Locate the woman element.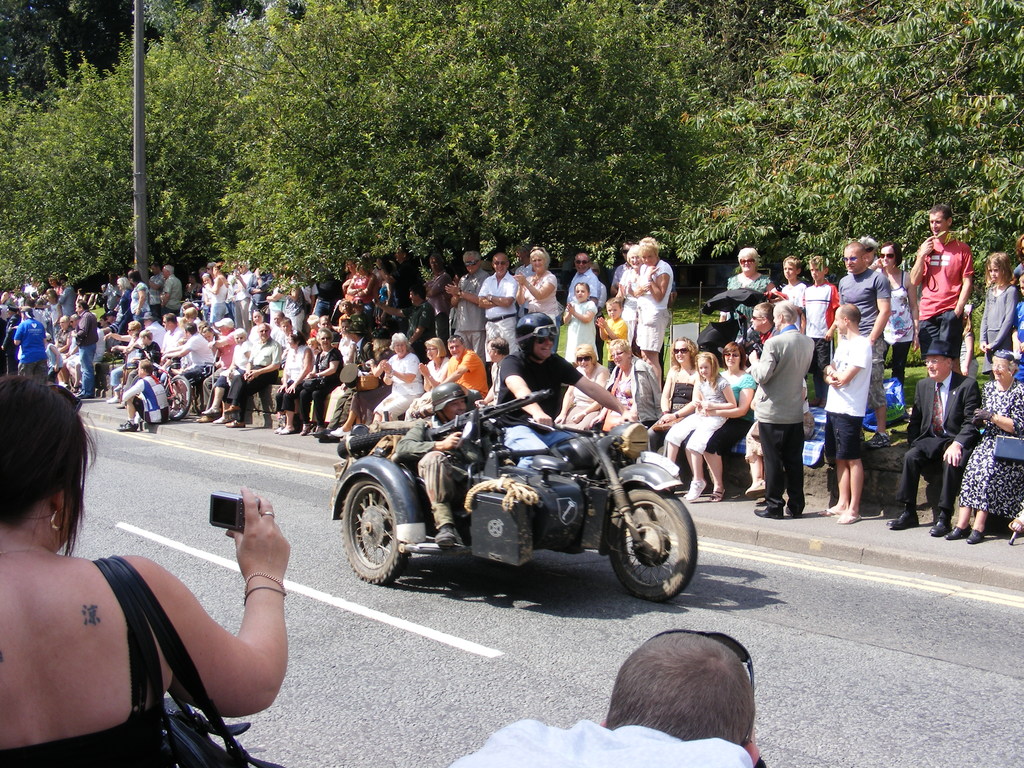
Element bbox: [248,308,268,340].
